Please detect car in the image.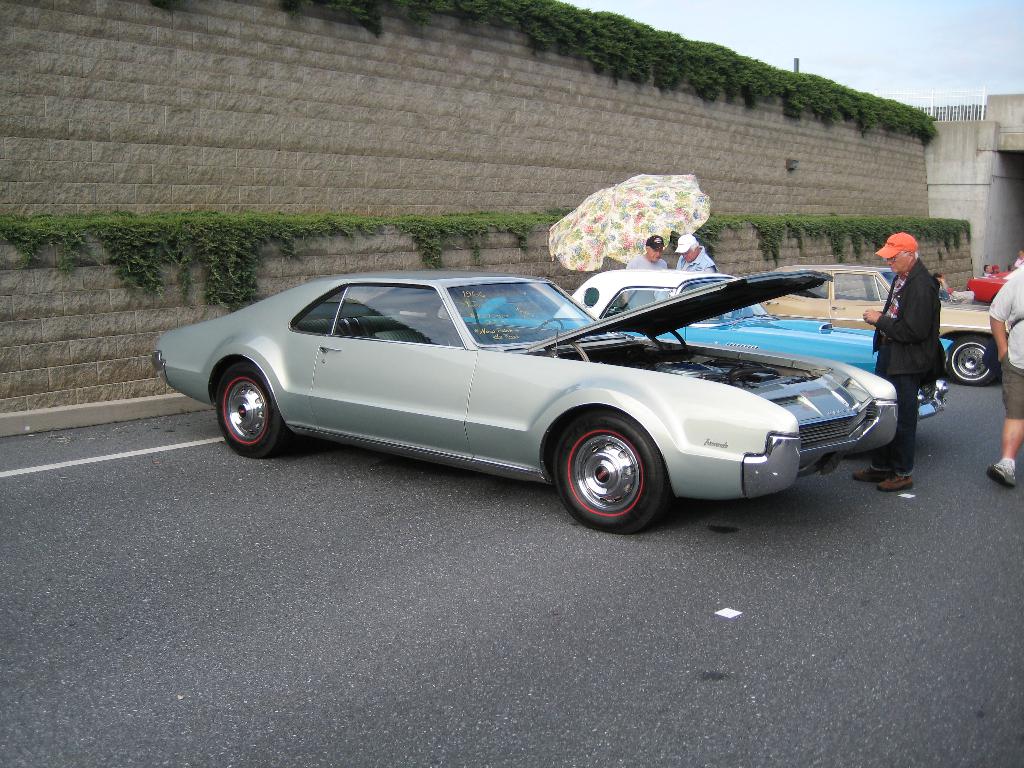
758/264/1006/385.
